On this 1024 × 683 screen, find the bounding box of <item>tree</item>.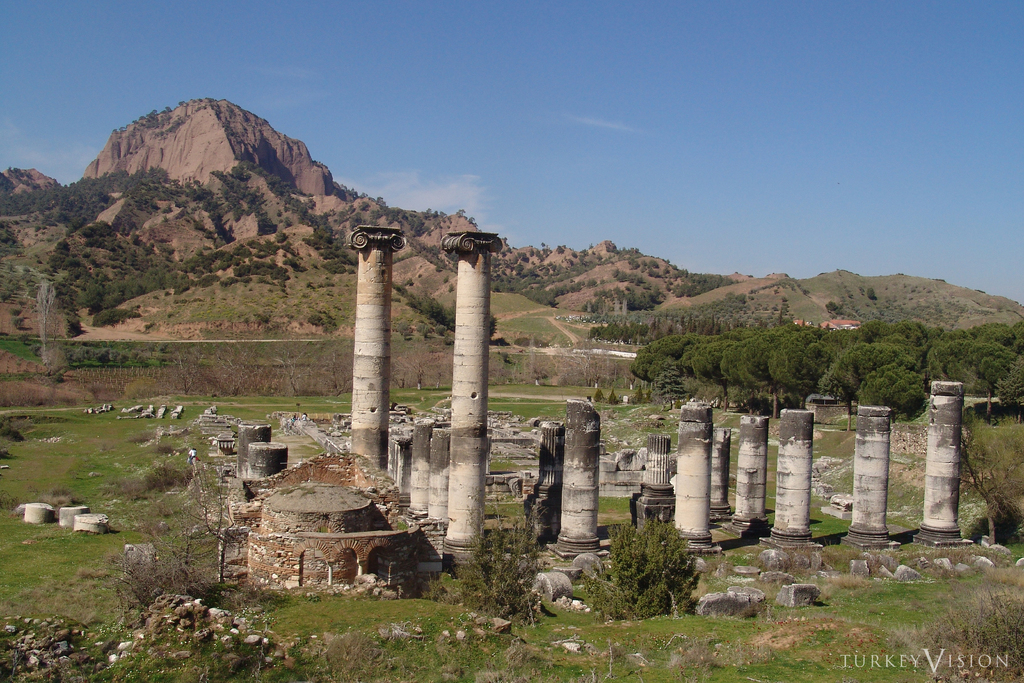
Bounding box: x1=765, y1=315, x2=815, y2=392.
